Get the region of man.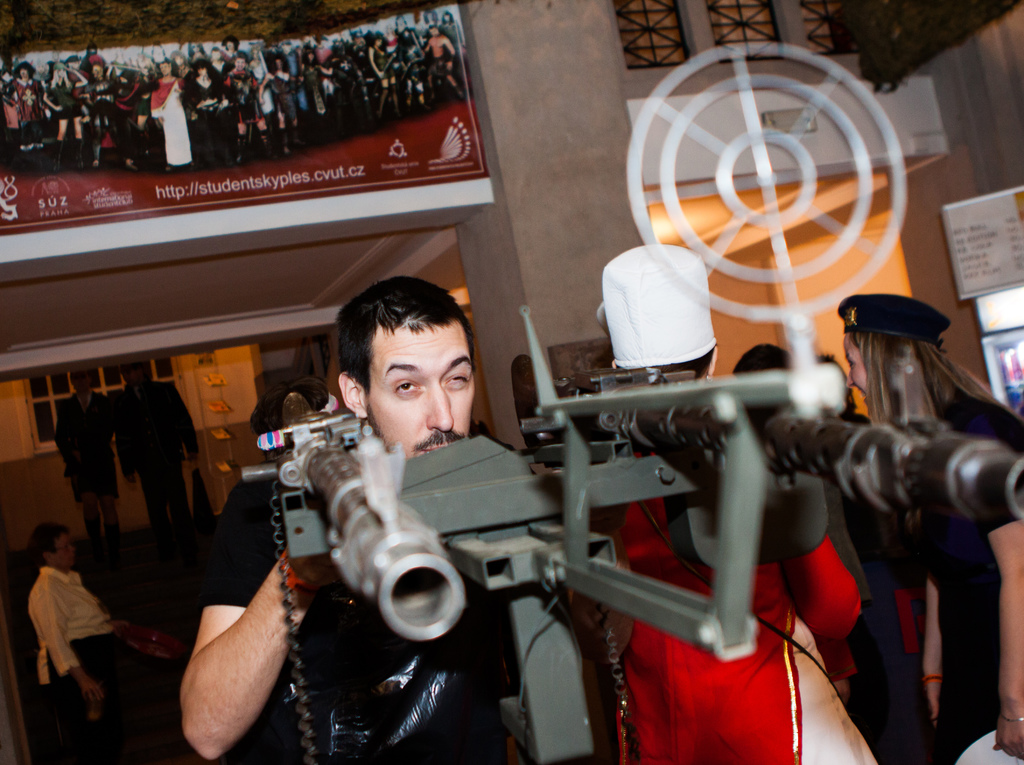
pyautogui.locateOnScreen(573, 240, 890, 764).
